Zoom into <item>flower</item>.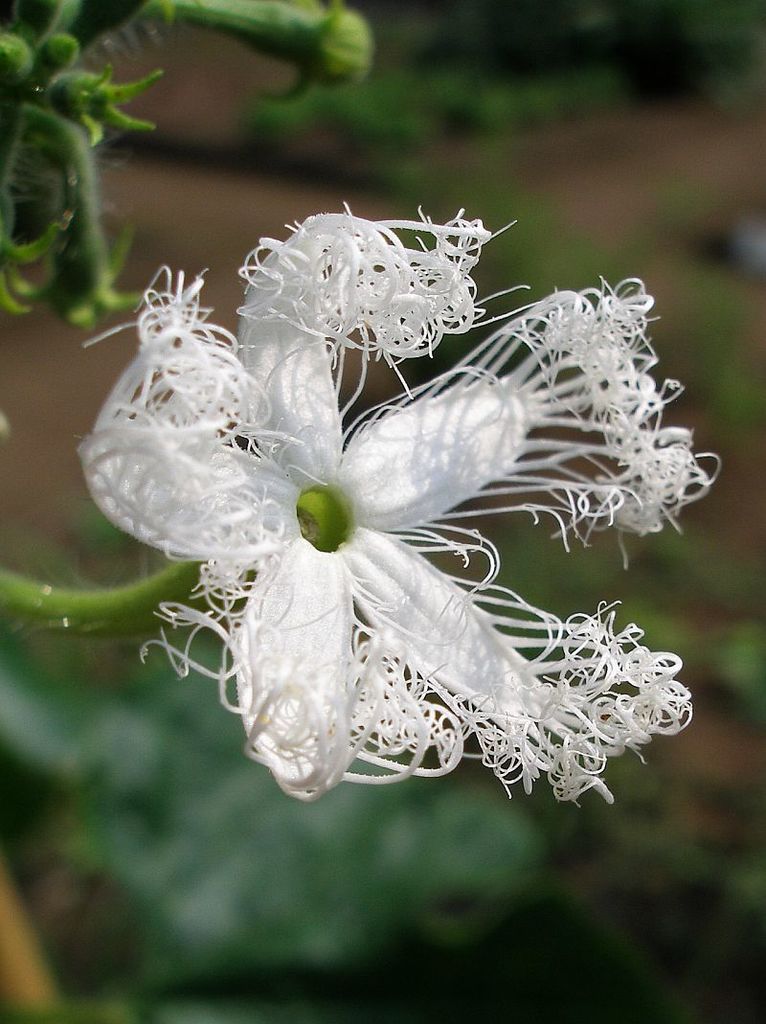
Zoom target: (86, 189, 664, 802).
